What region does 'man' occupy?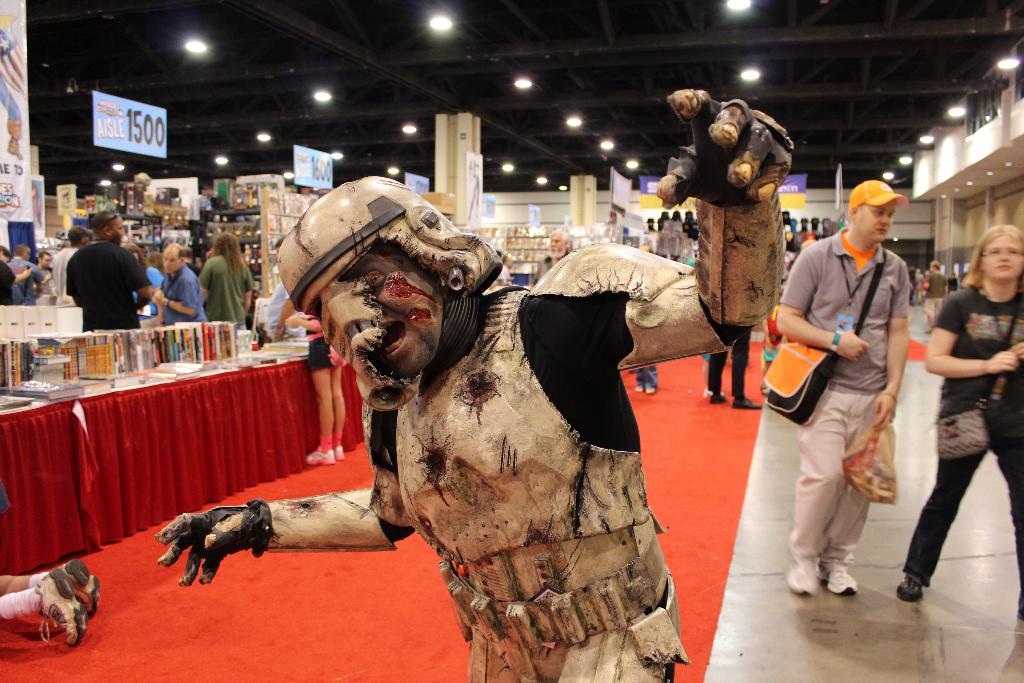
l=502, t=254, r=515, b=284.
